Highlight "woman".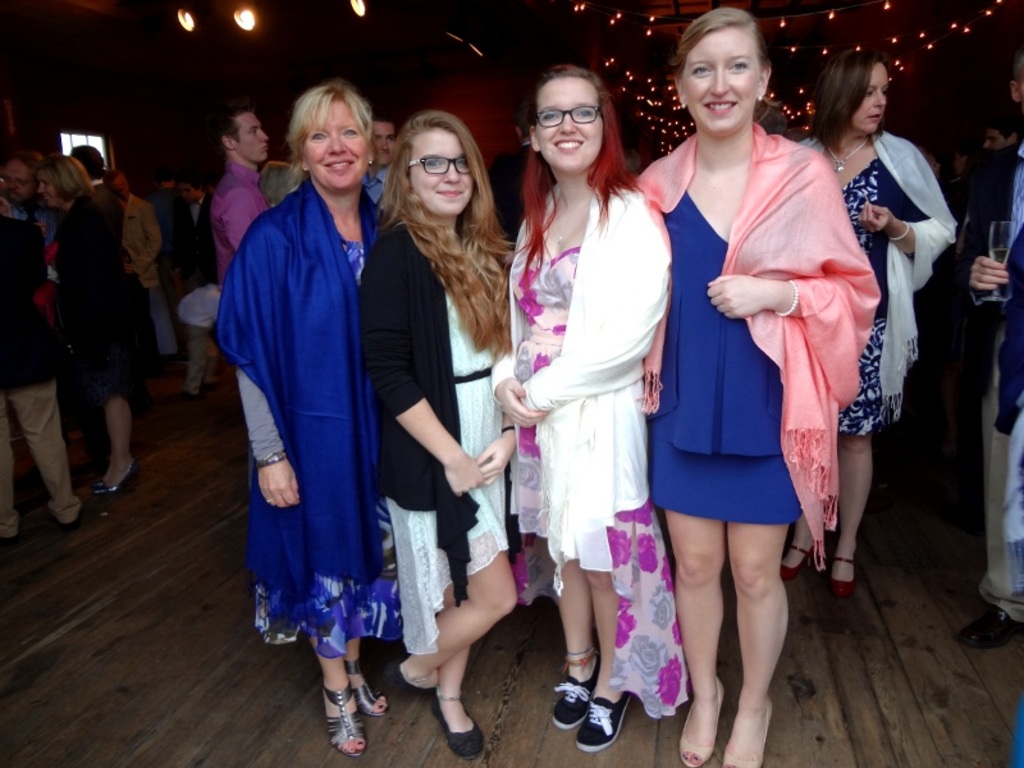
Highlighted region: region(201, 79, 399, 767).
